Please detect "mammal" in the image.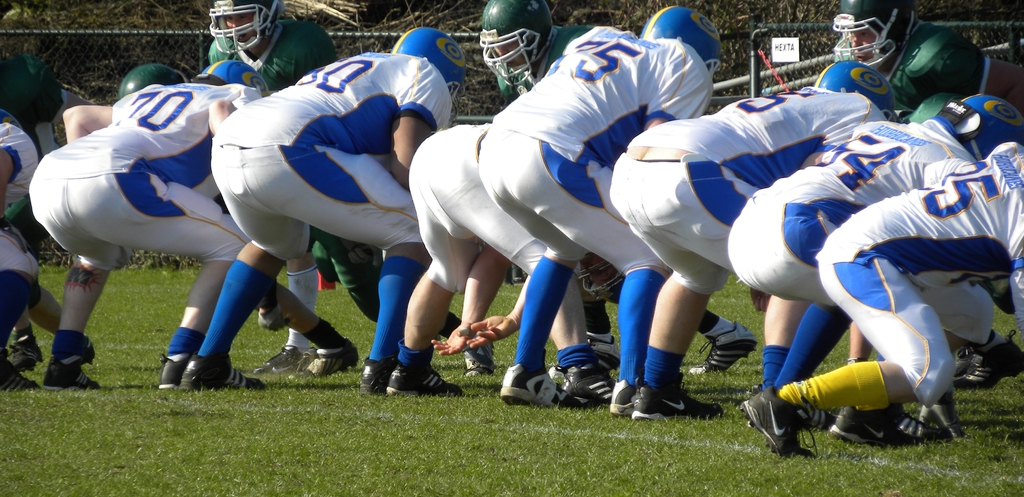
[730, 86, 1023, 391].
